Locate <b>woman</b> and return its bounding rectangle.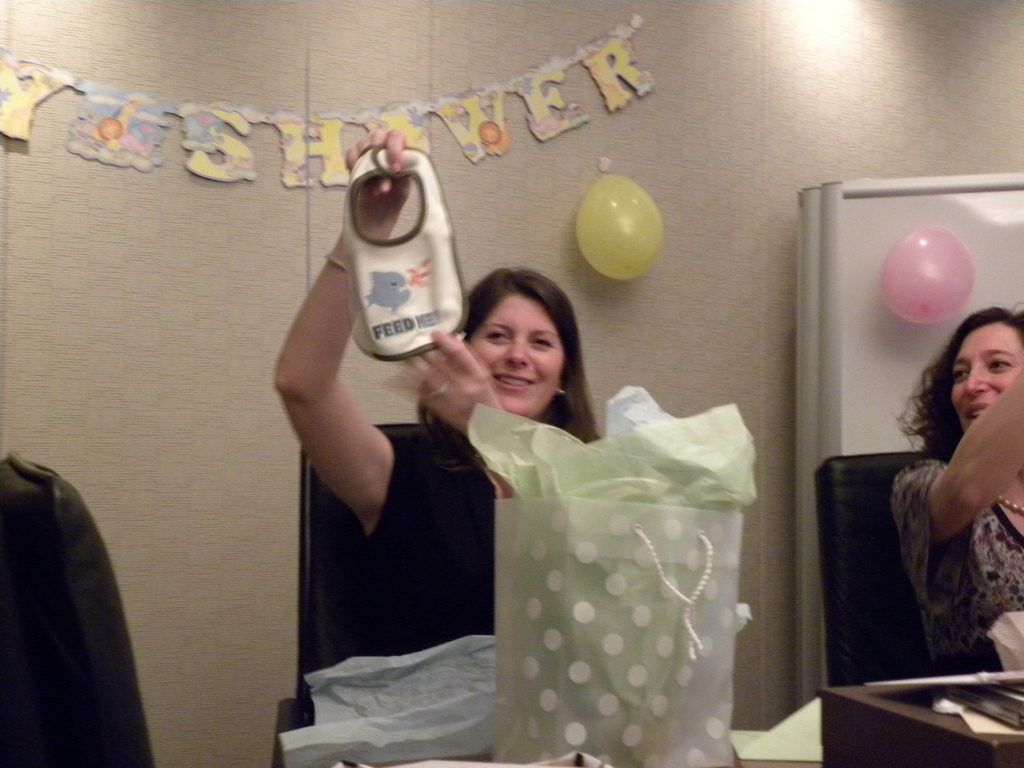
detection(276, 122, 604, 665).
